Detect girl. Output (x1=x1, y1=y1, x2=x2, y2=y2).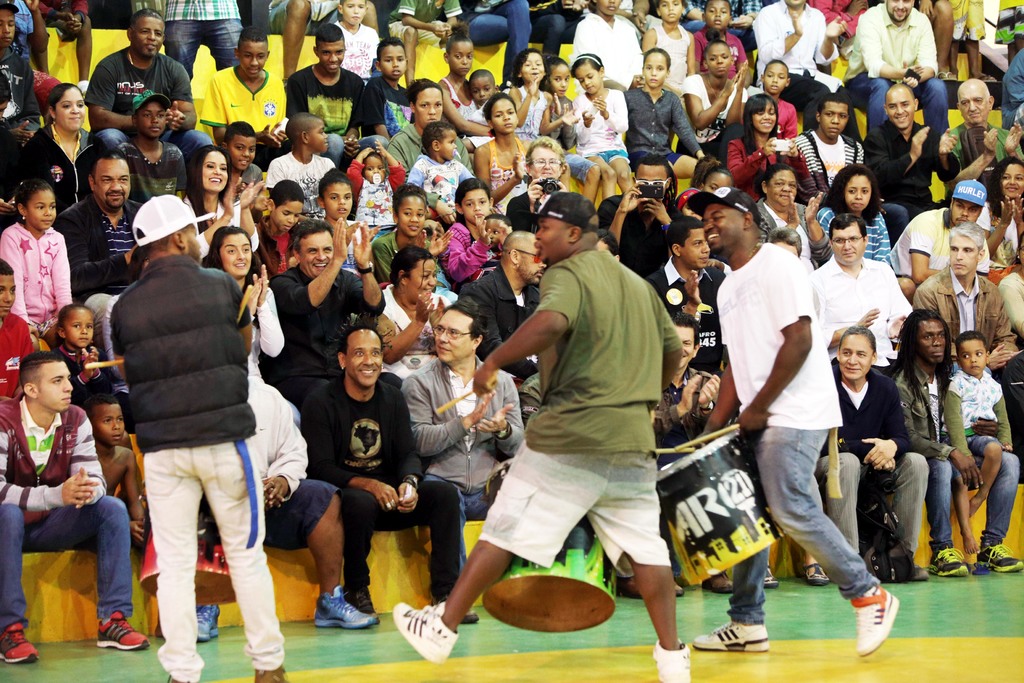
(x1=440, y1=177, x2=509, y2=282).
